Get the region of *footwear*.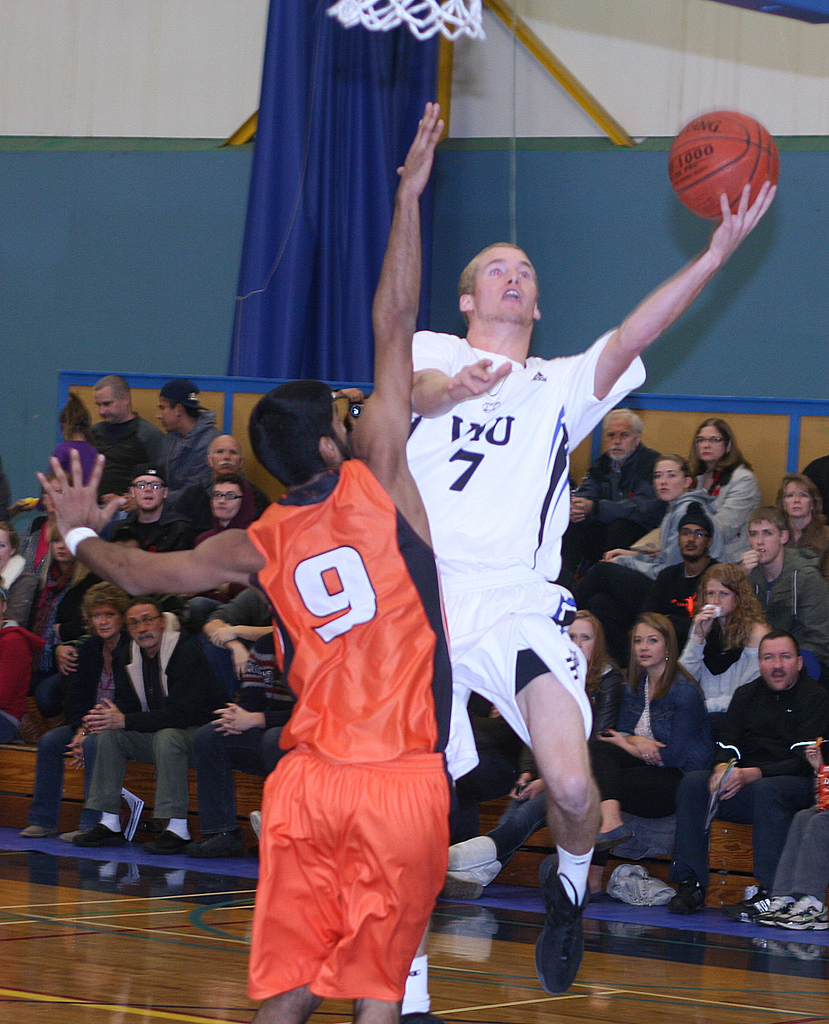
[171, 832, 245, 864].
